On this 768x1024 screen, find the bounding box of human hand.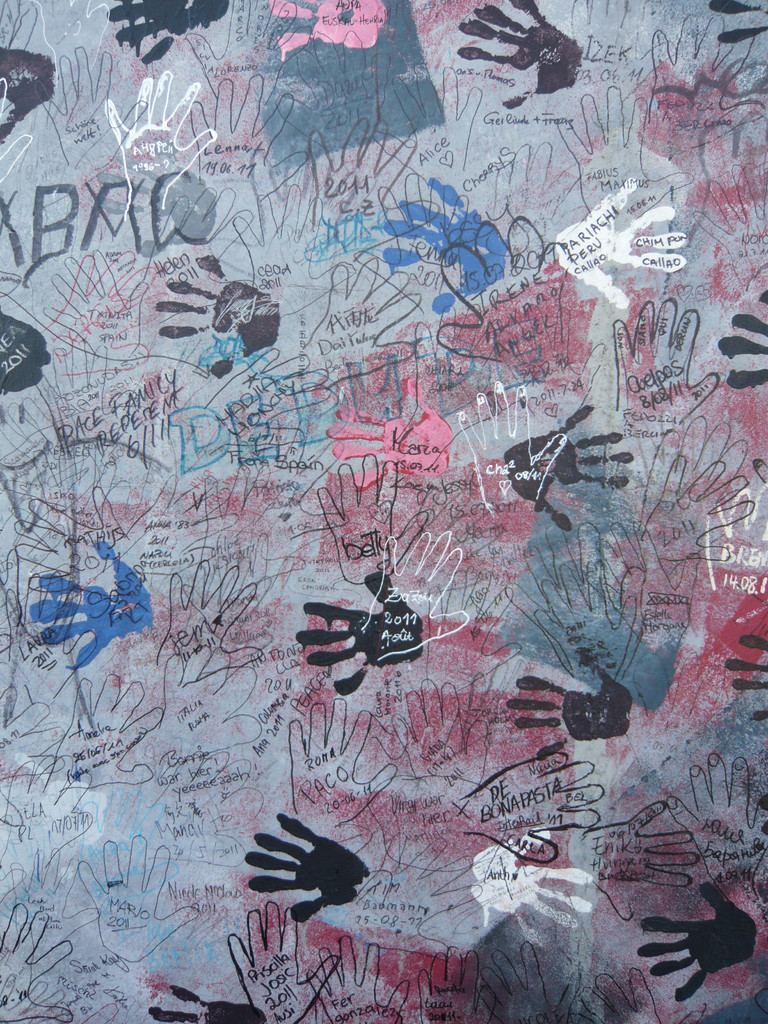
Bounding box: box(635, 877, 761, 1005).
